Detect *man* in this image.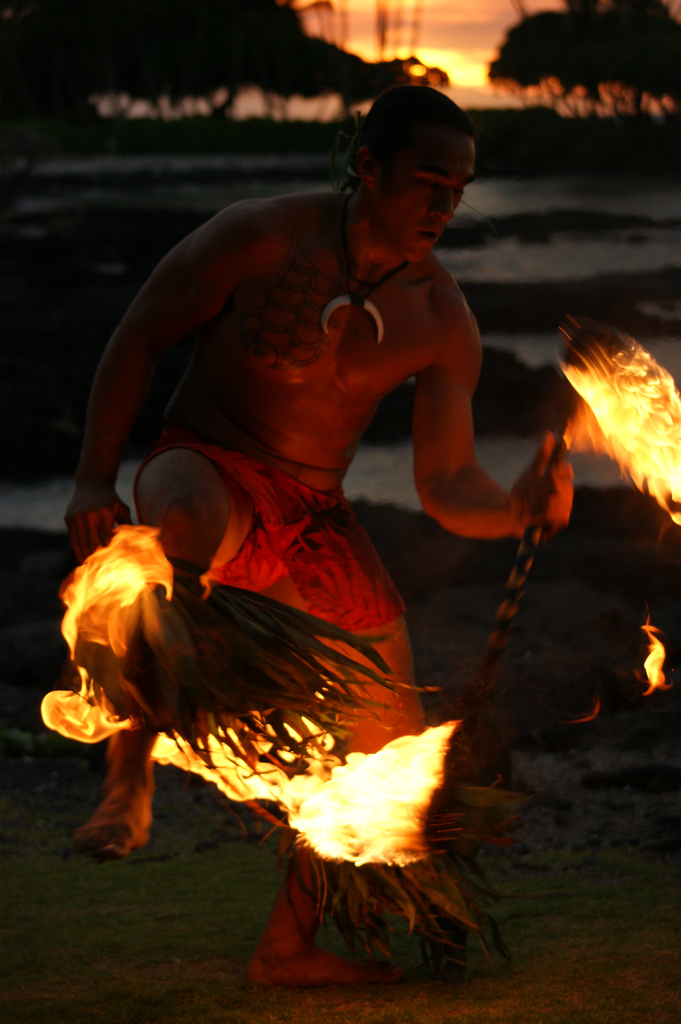
Detection: x1=63, y1=116, x2=568, y2=938.
